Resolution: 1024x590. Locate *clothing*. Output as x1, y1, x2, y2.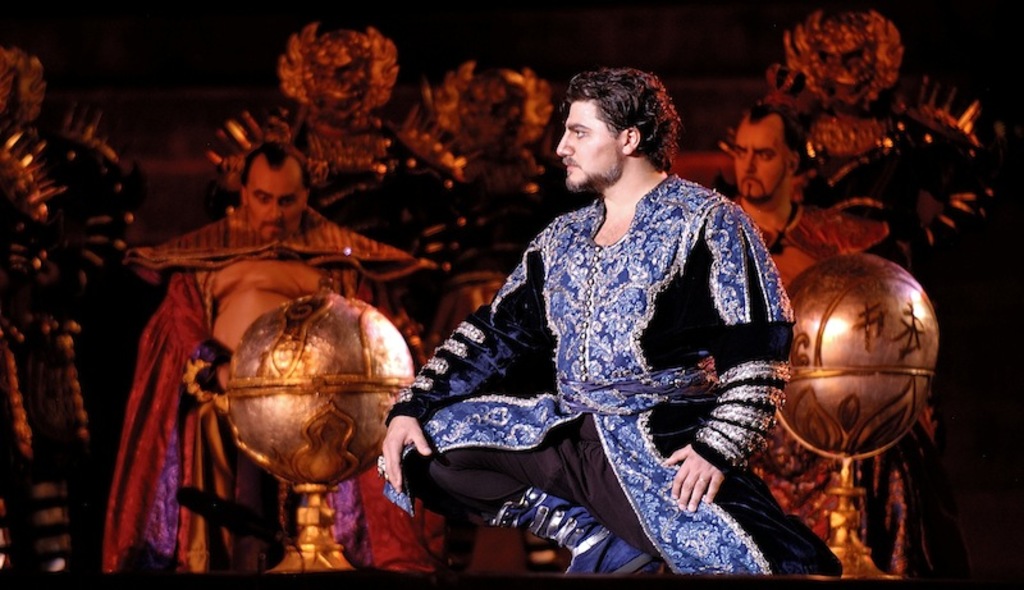
415, 140, 805, 546.
